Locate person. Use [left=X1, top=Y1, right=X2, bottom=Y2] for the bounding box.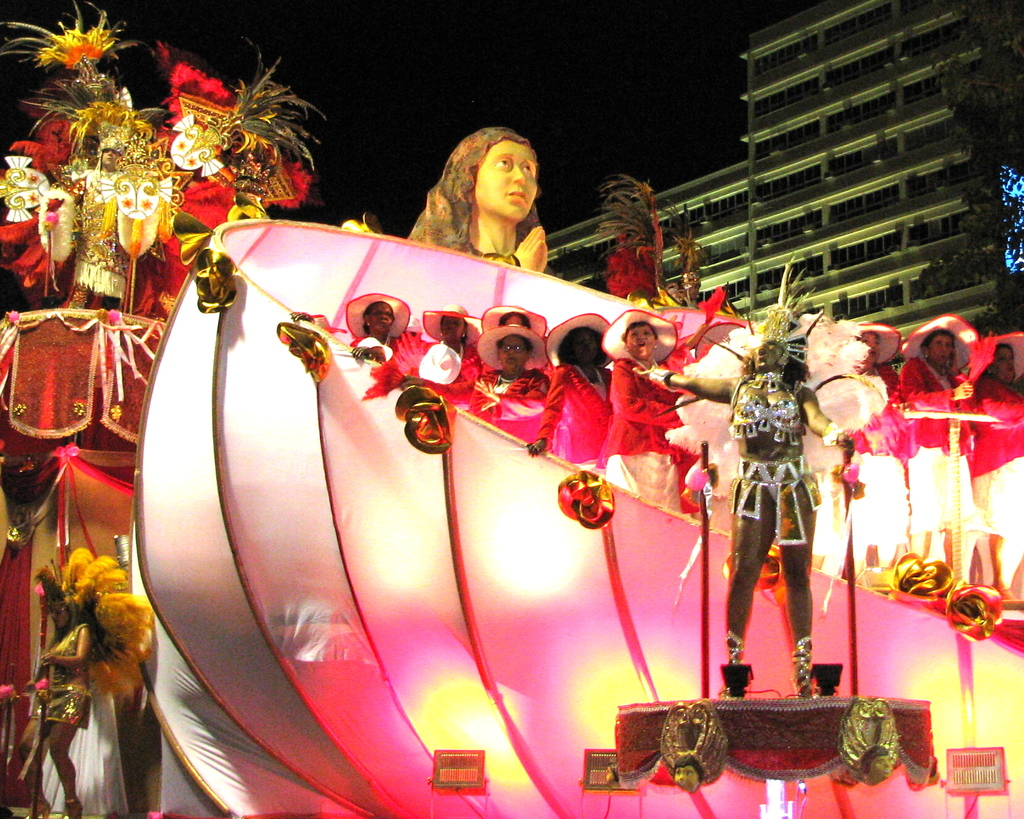
[left=60, top=135, right=147, bottom=311].
